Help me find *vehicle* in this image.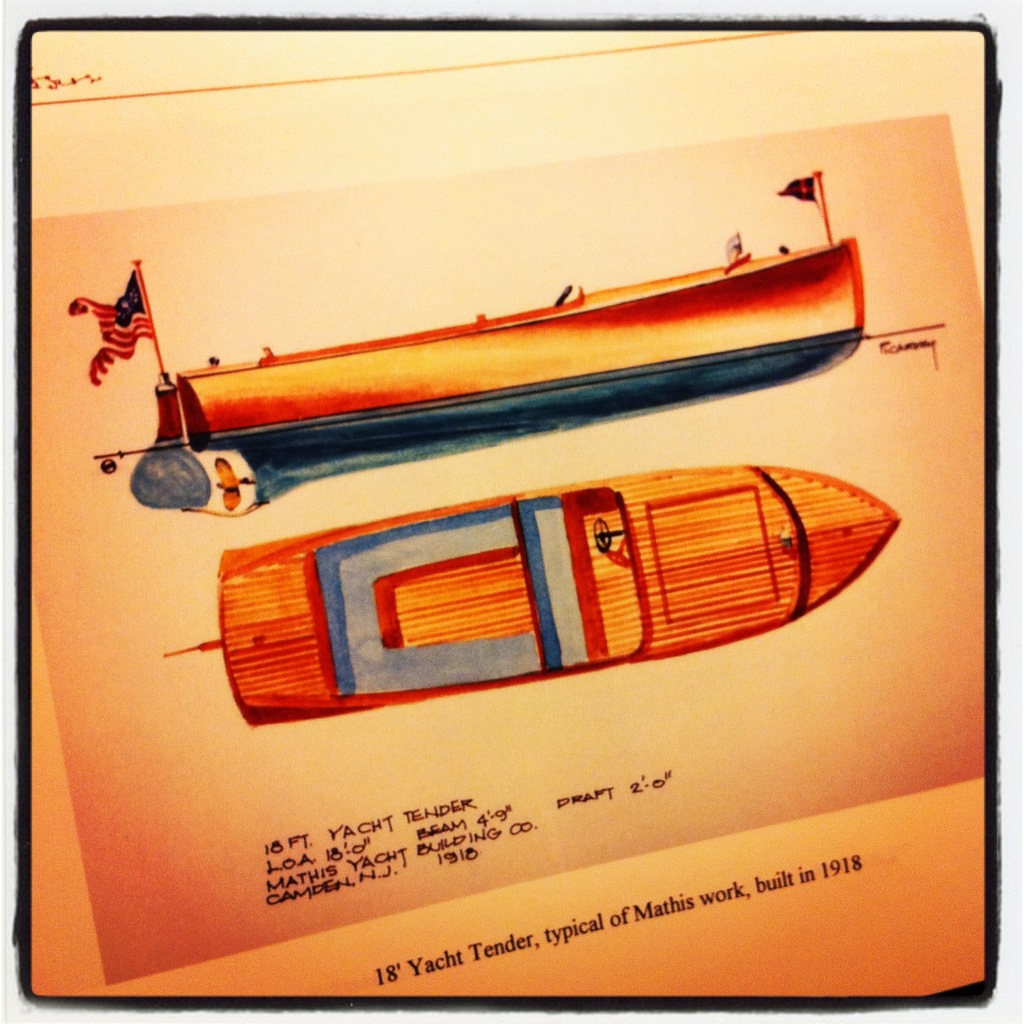
Found it: (57,166,872,514).
